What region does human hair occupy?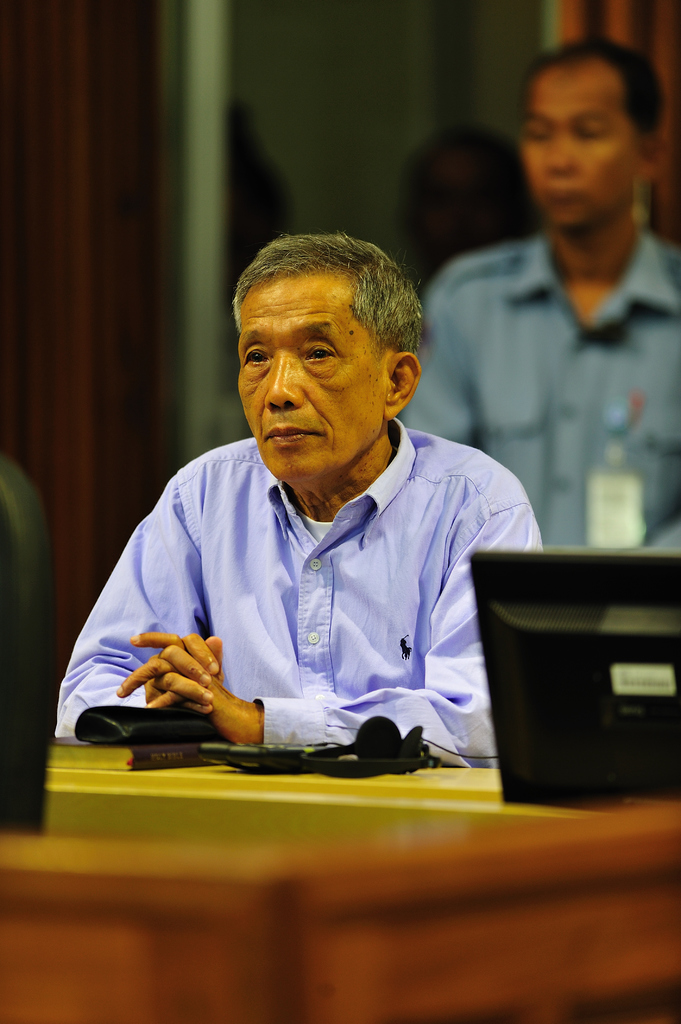
region(524, 27, 669, 128).
